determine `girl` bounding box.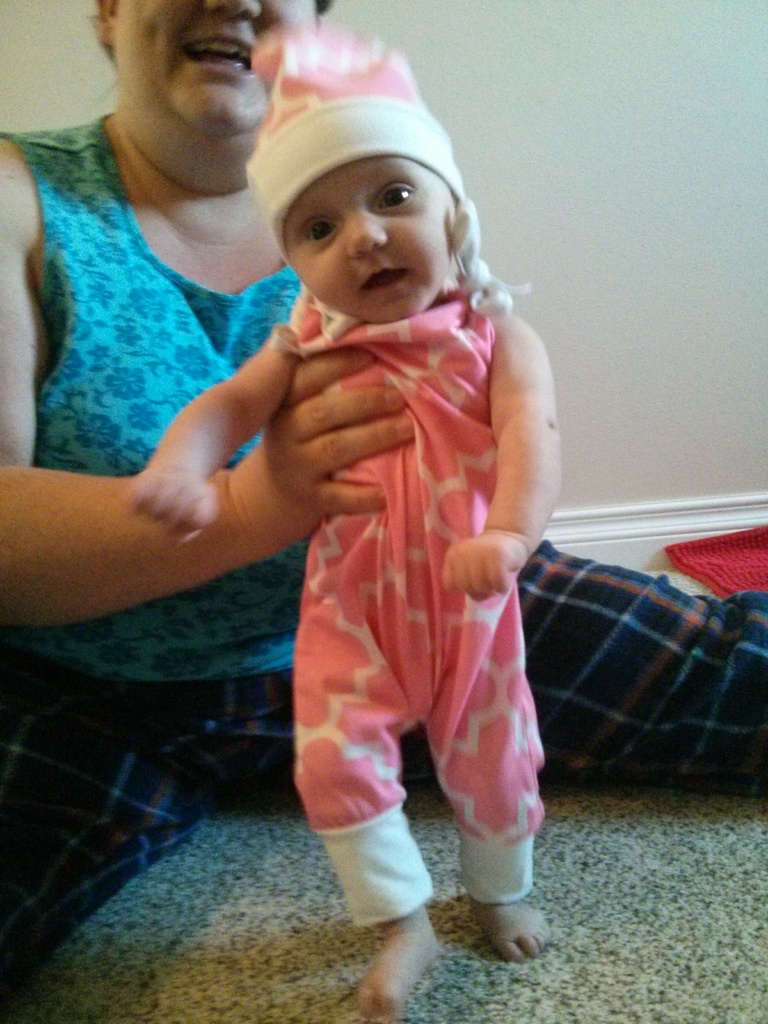
Determined: <bbox>131, 28, 561, 1023</bbox>.
